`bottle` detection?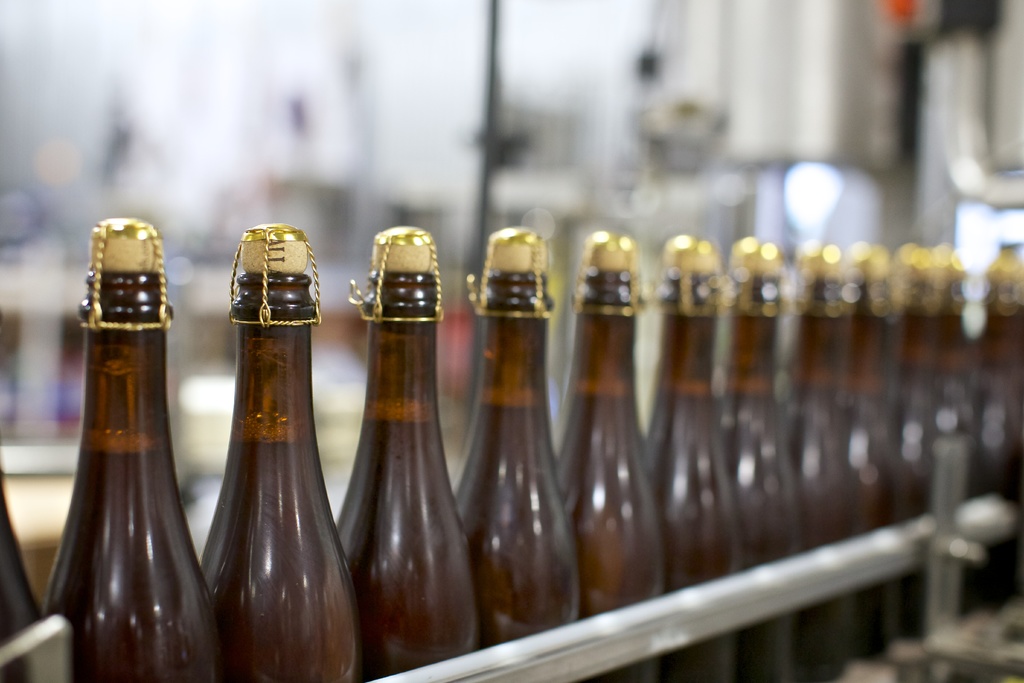
(458,227,574,648)
